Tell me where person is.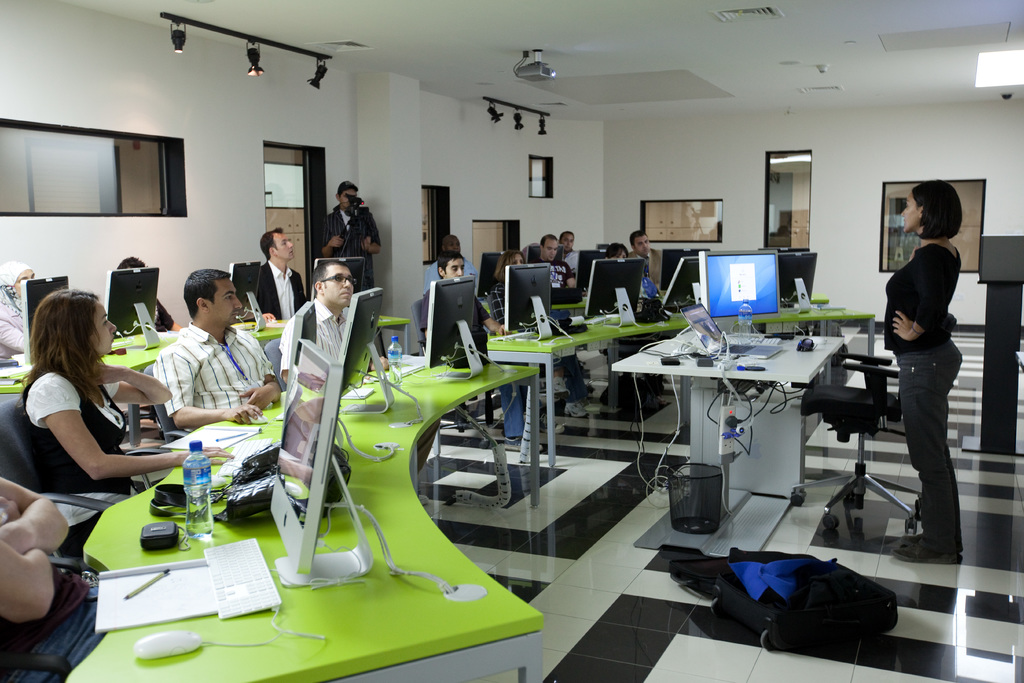
person is at [left=563, top=227, right=582, bottom=272].
